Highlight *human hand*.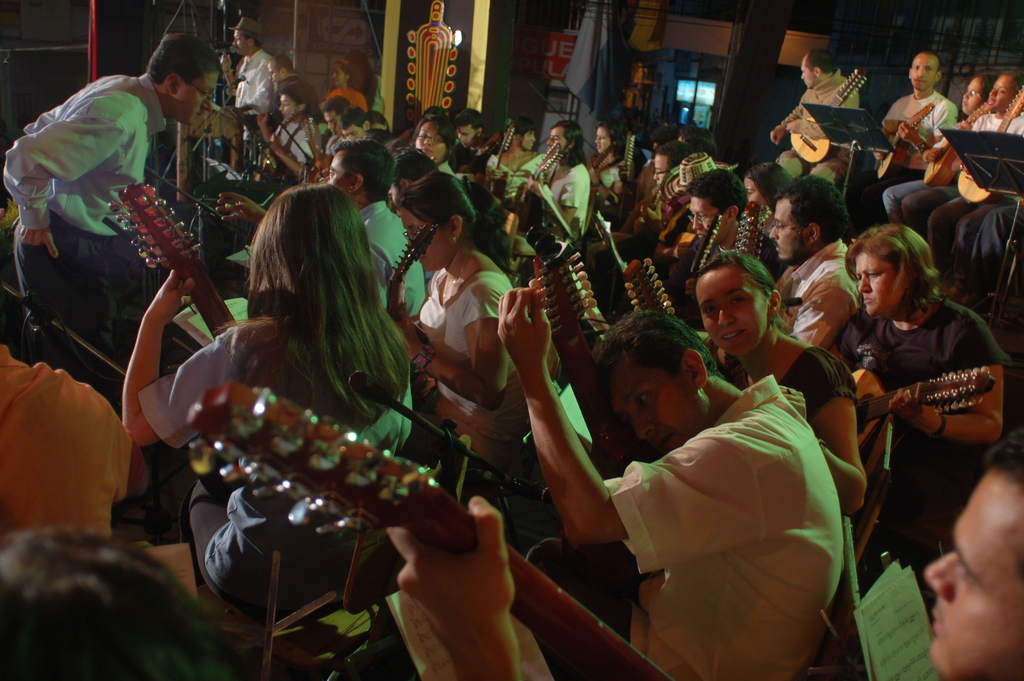
Highlighted region: pyautogui.locateOnScreen(255, 110, 269, 130).
